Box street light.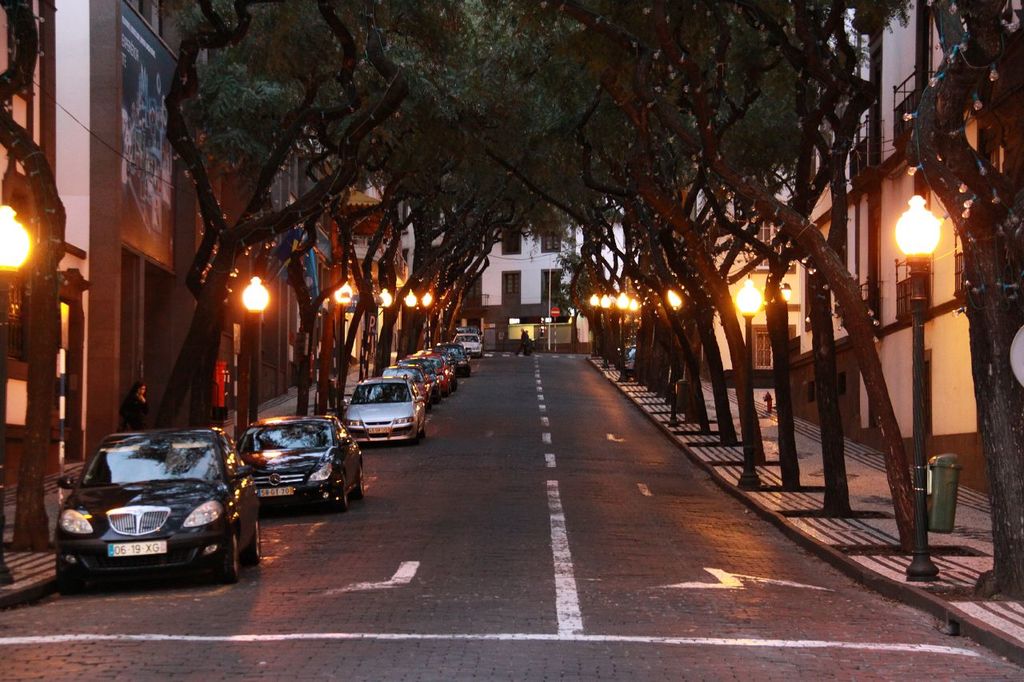
select_region(732, 272, 765, 400).
